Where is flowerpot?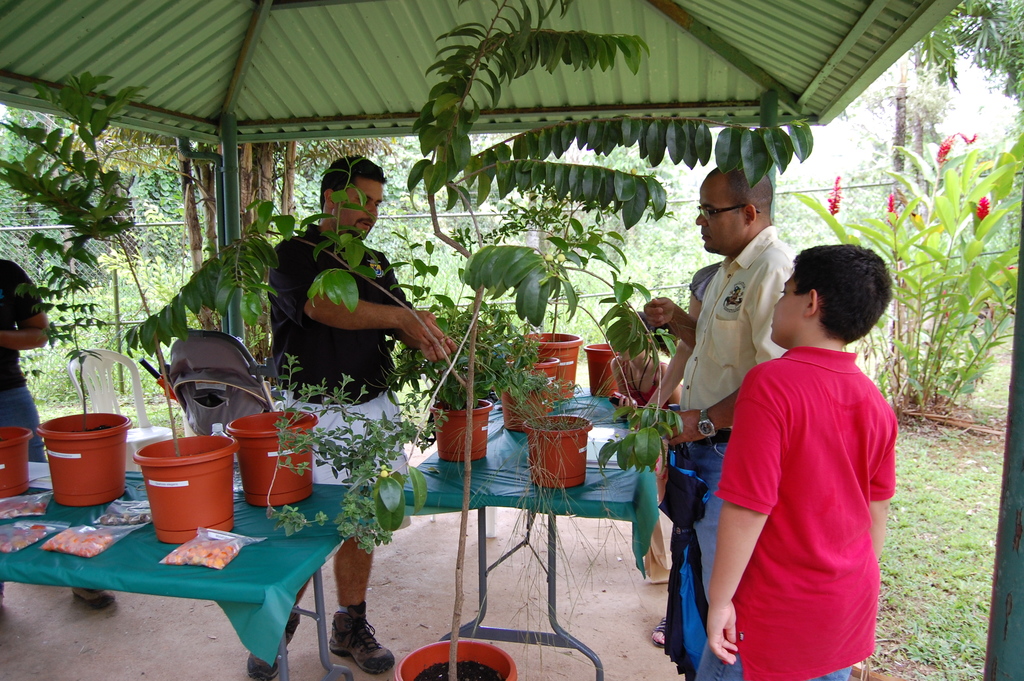
(left=0, top=427, right=33, bottom=498).
